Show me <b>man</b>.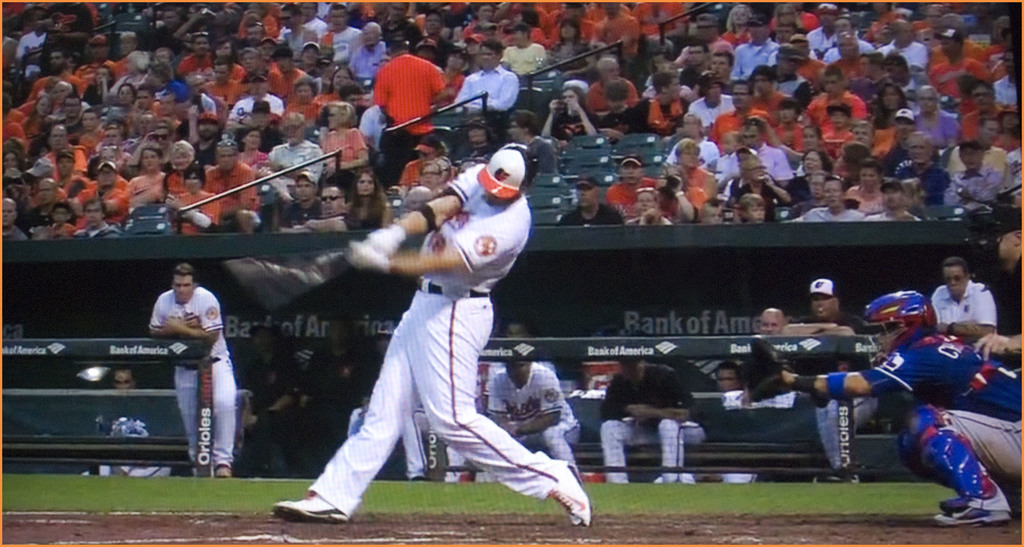
<b>man</b> is here: {"left": 722, "top": 159, "right": 778, "bottom": 209}.
